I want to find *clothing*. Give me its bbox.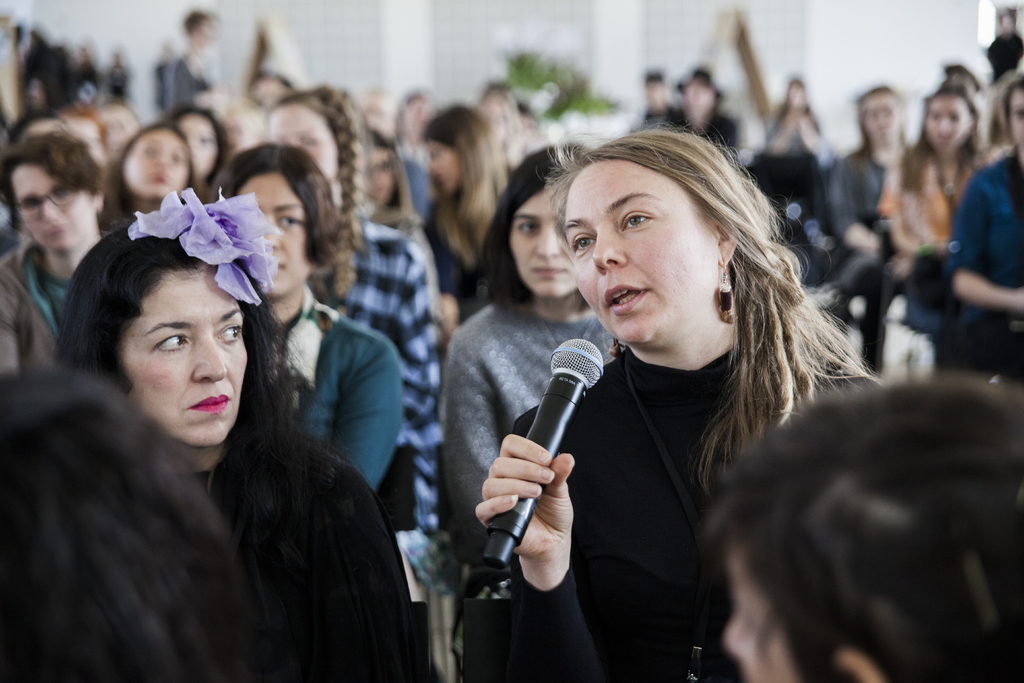
444/295/619/682.
